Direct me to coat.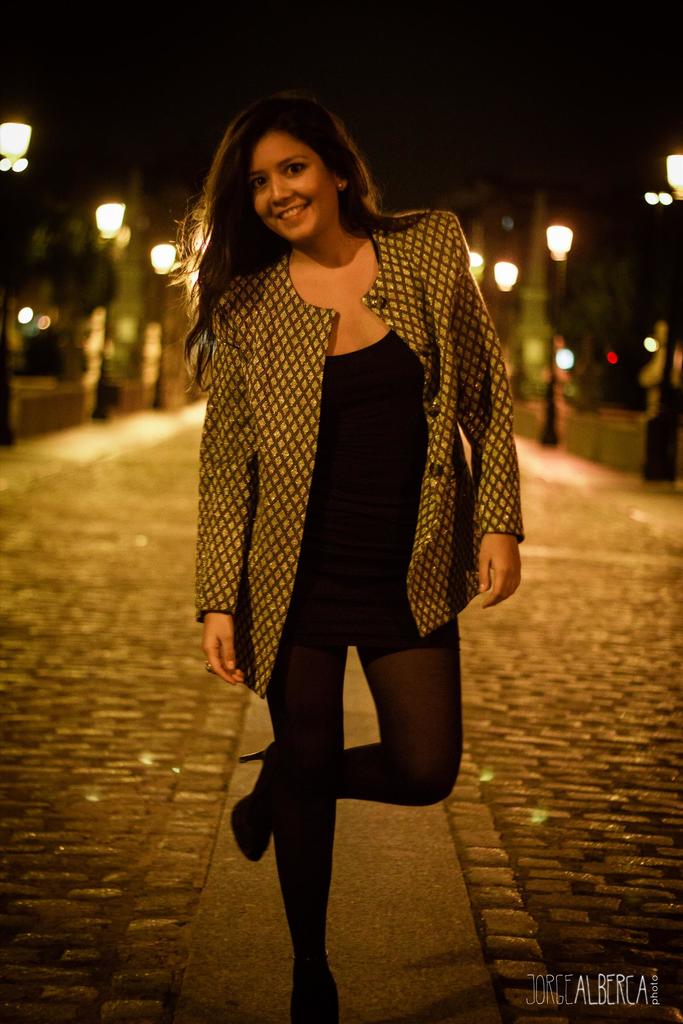
Direction: region(188, 214, 532, 689).
